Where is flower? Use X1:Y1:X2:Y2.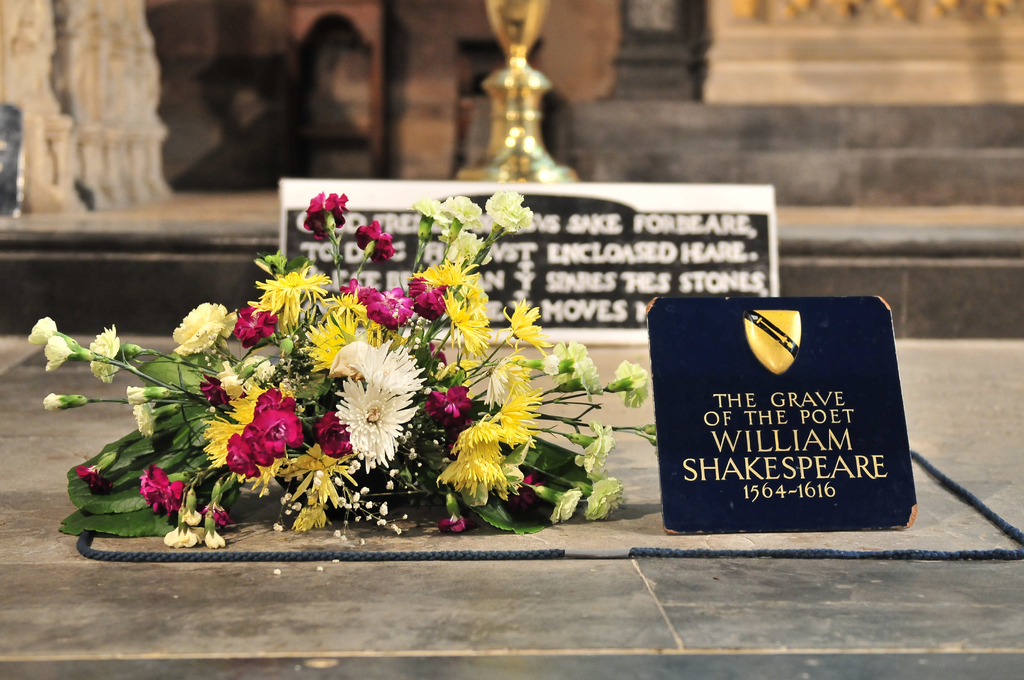
483:188:538:234.
